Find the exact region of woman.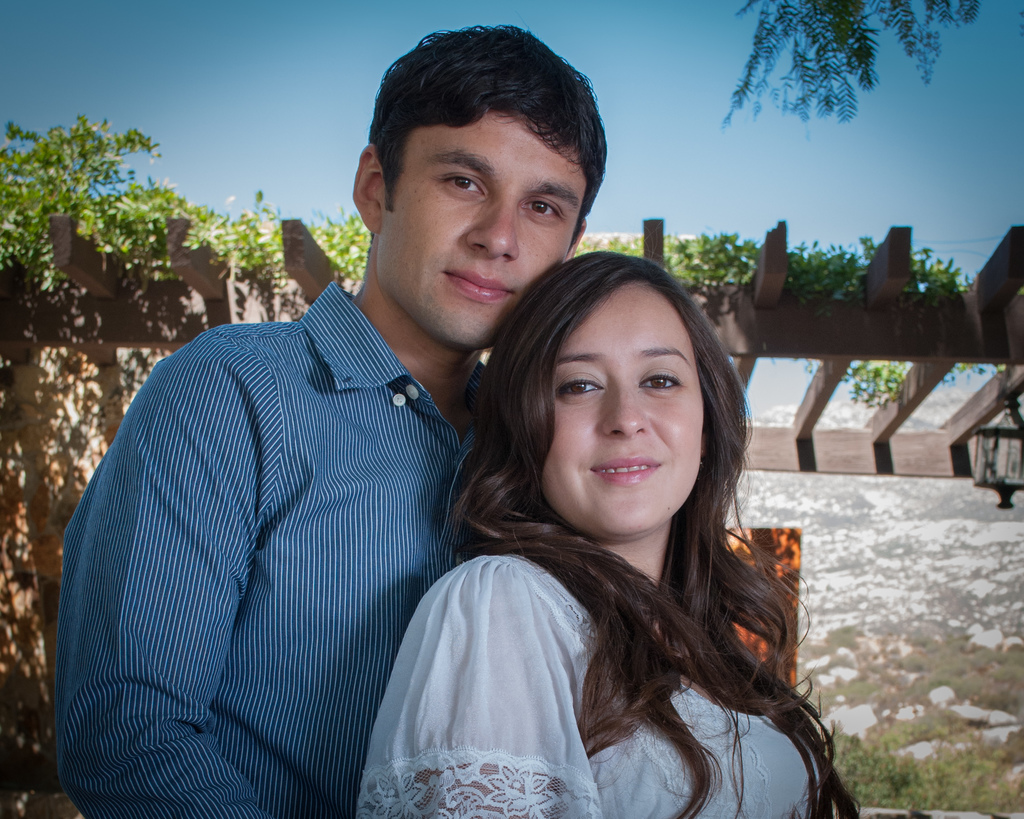
Exact region: <region>355, 244, 858, 818</region>.
